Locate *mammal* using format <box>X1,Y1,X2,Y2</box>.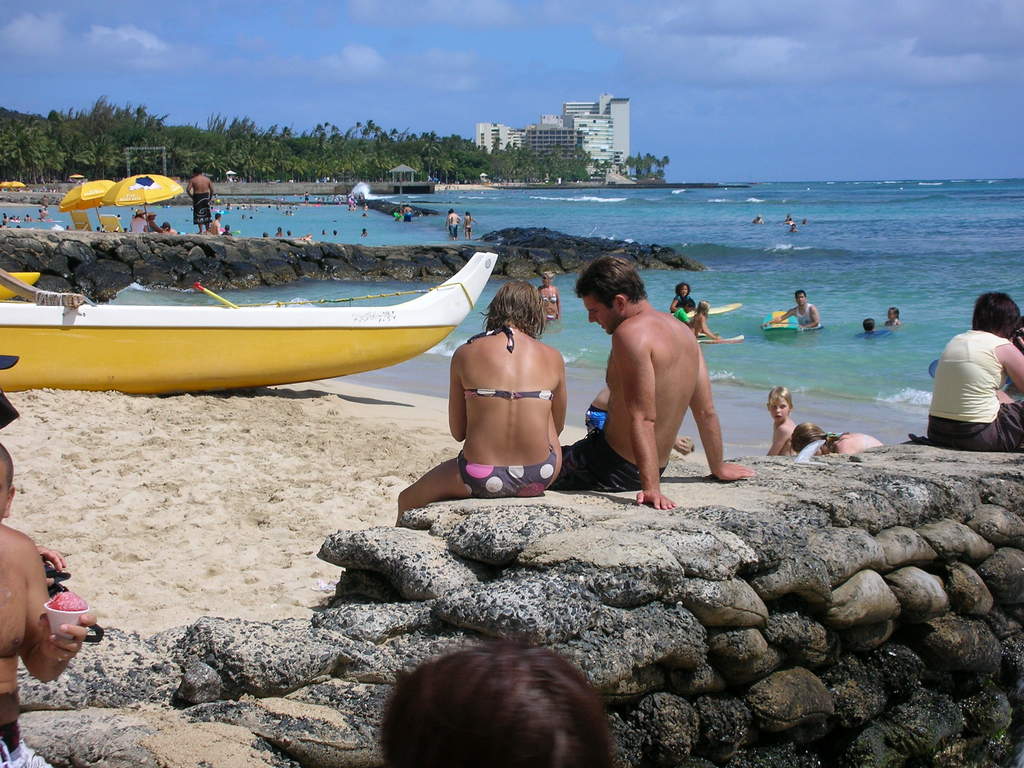
<box>248,216,254,220</box>.
